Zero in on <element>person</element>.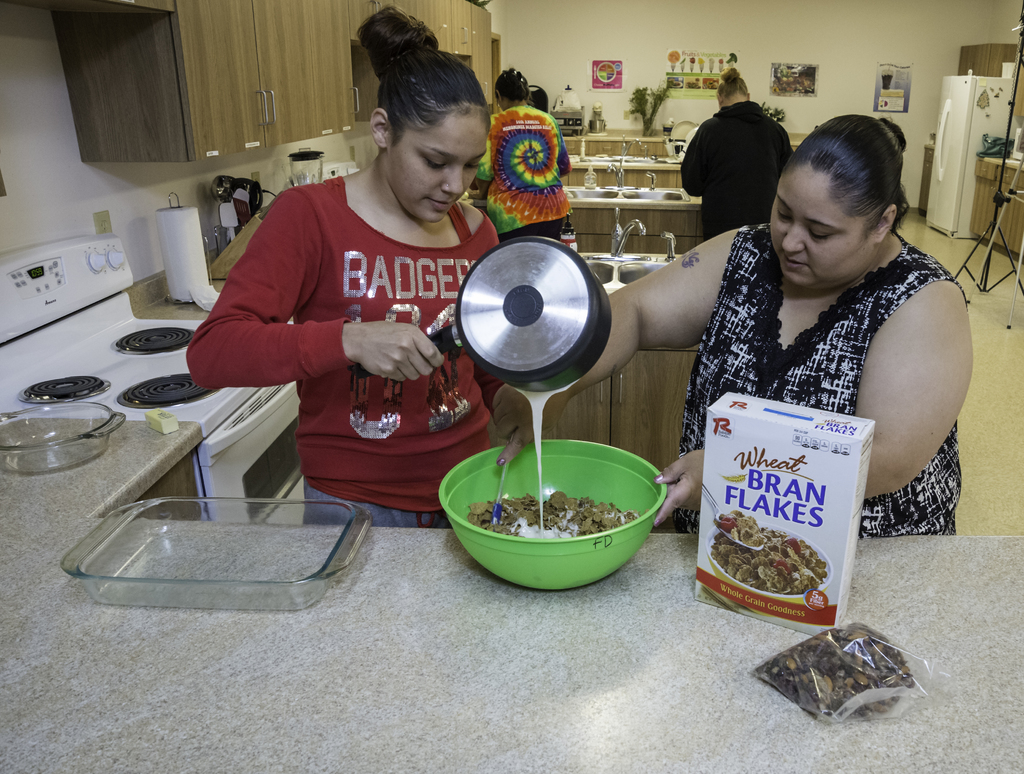
Zeroed in: l=680, t=65, r=792, b=237.
